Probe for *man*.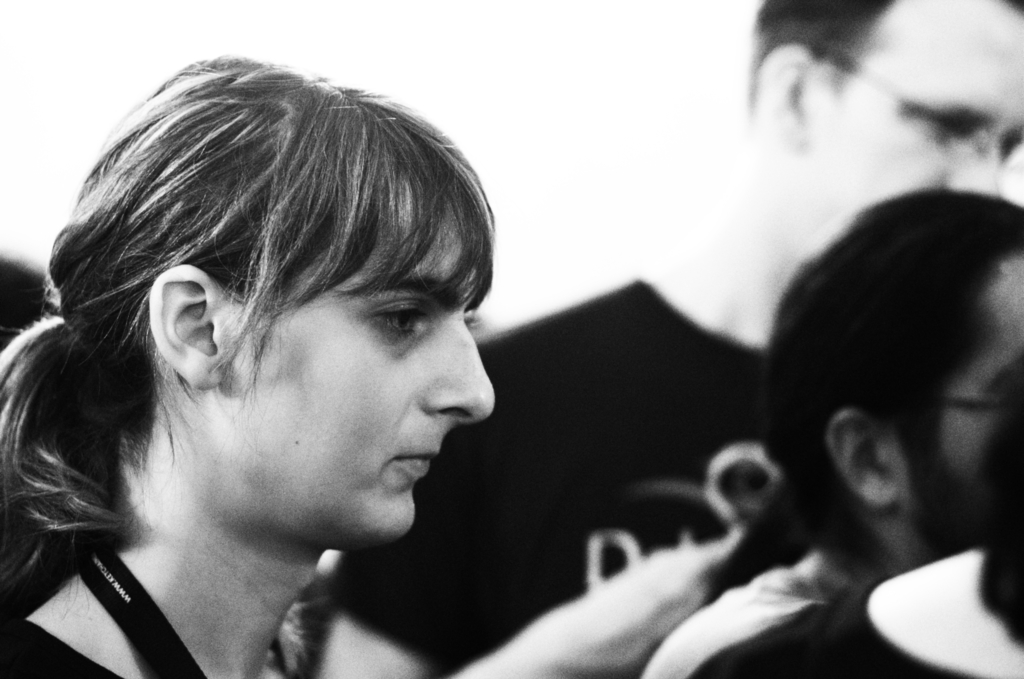
Probe result: 634/190/1023/678.
